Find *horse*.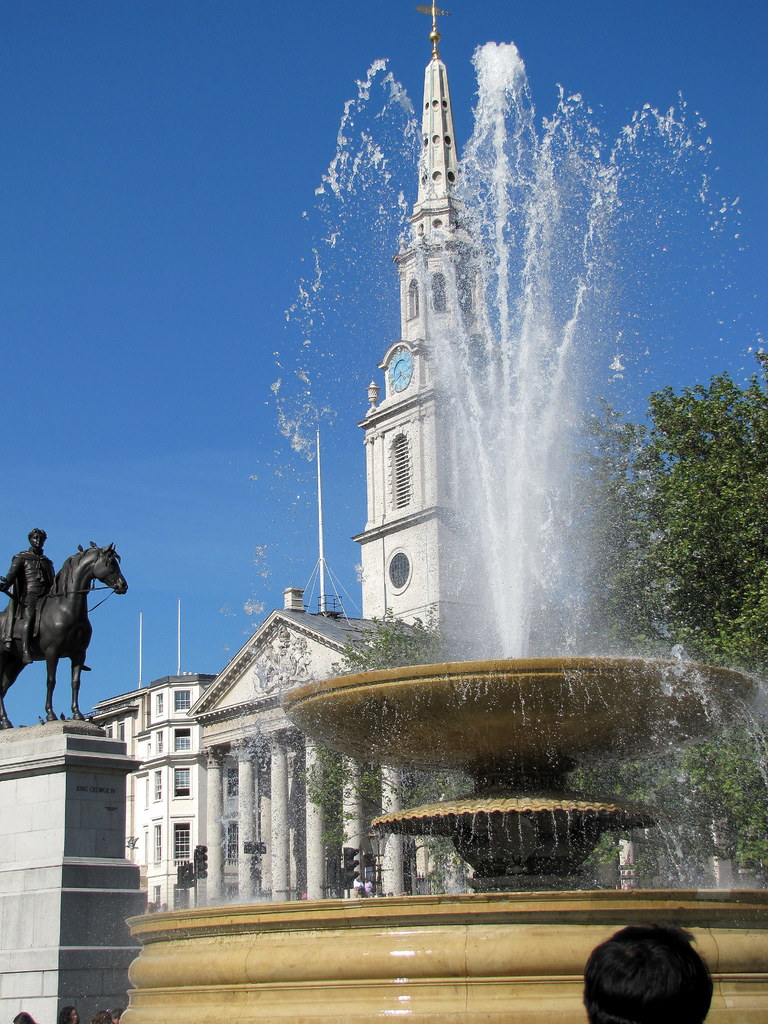
[left=0, top=536, right=129, bottom=729].
